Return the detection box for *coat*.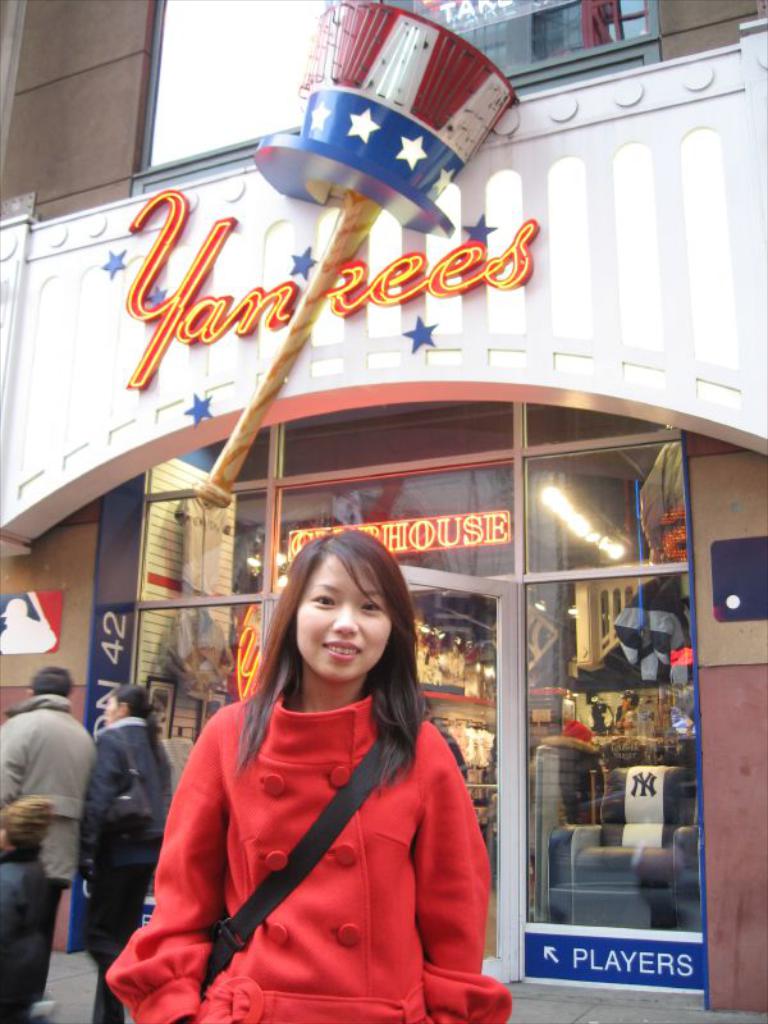
[79, 723, 174, 890].
